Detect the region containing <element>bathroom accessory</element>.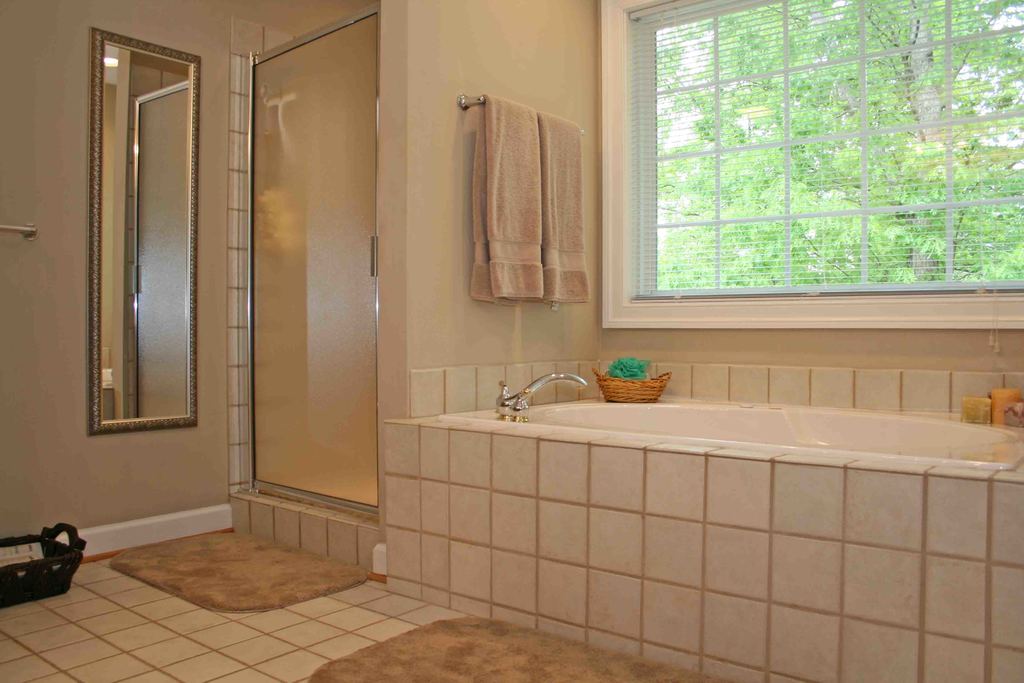
x1=498, y1=372, x2=588, y2=422.
